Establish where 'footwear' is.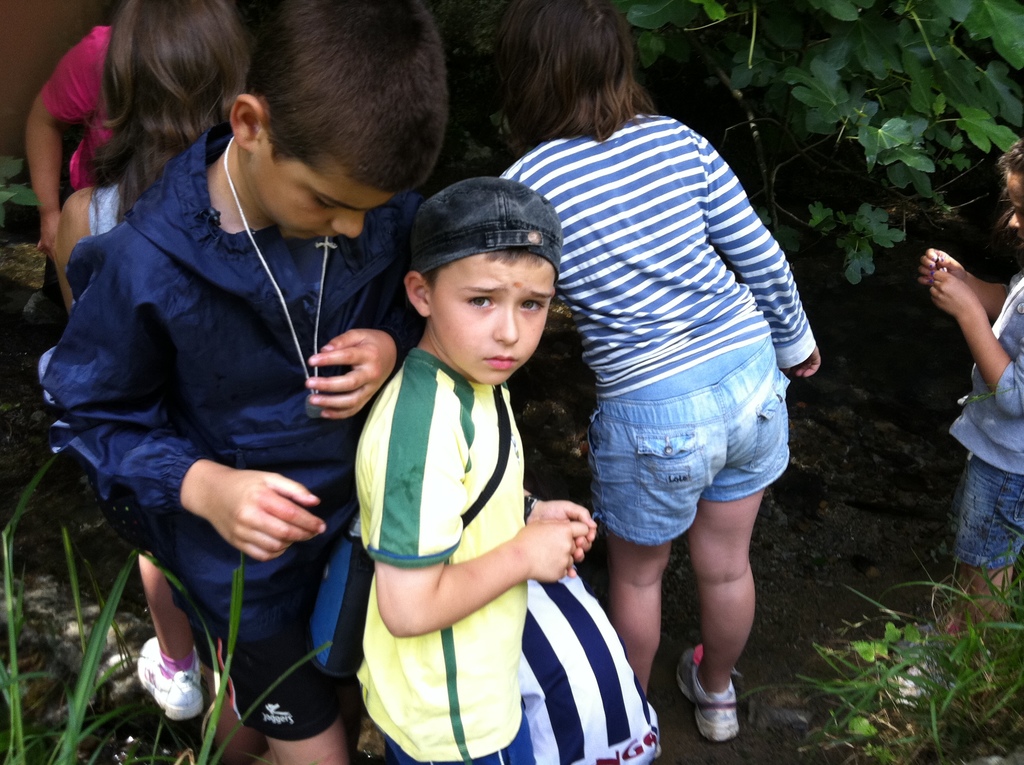
Established at 686, 657, 753, 751.
